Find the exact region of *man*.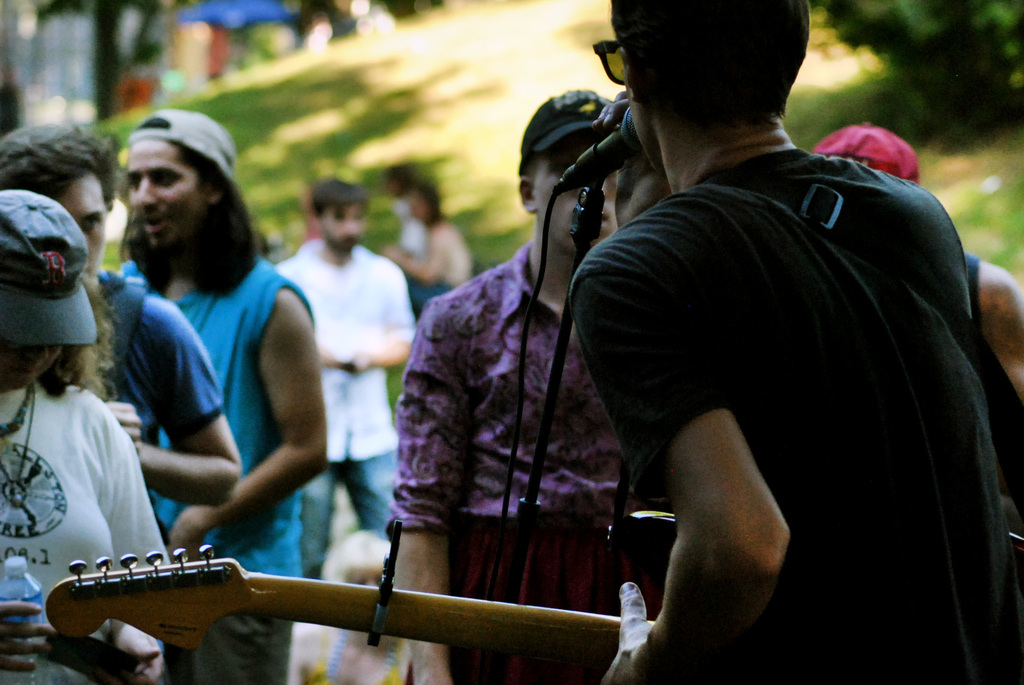
Exact region: [811,121,1023,518].
